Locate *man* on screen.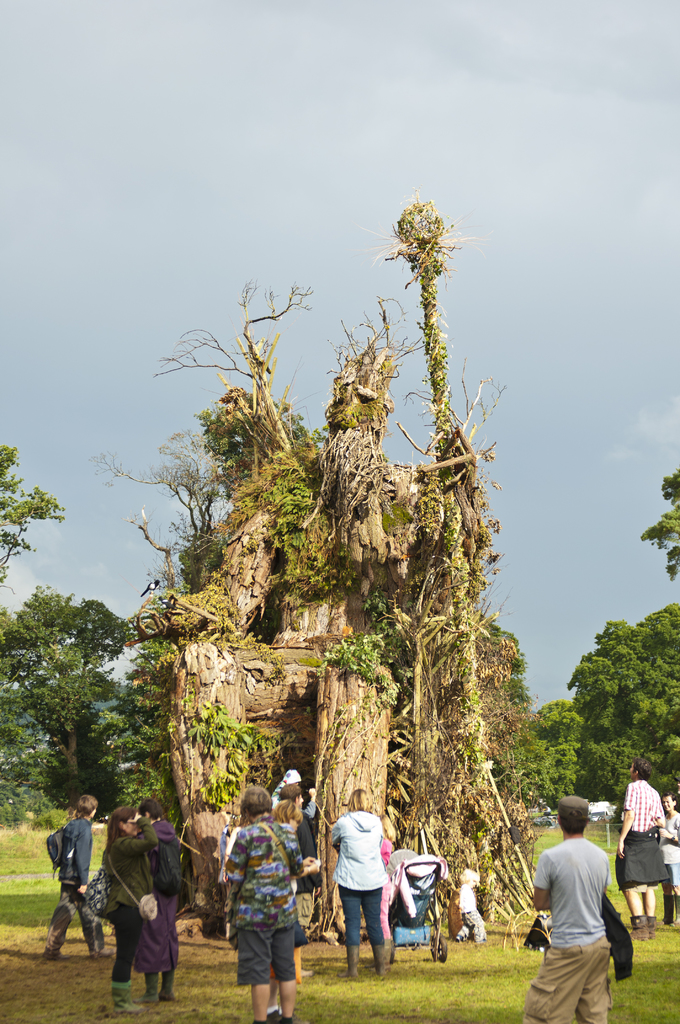
On screen at [617, 760, 671, 939].
